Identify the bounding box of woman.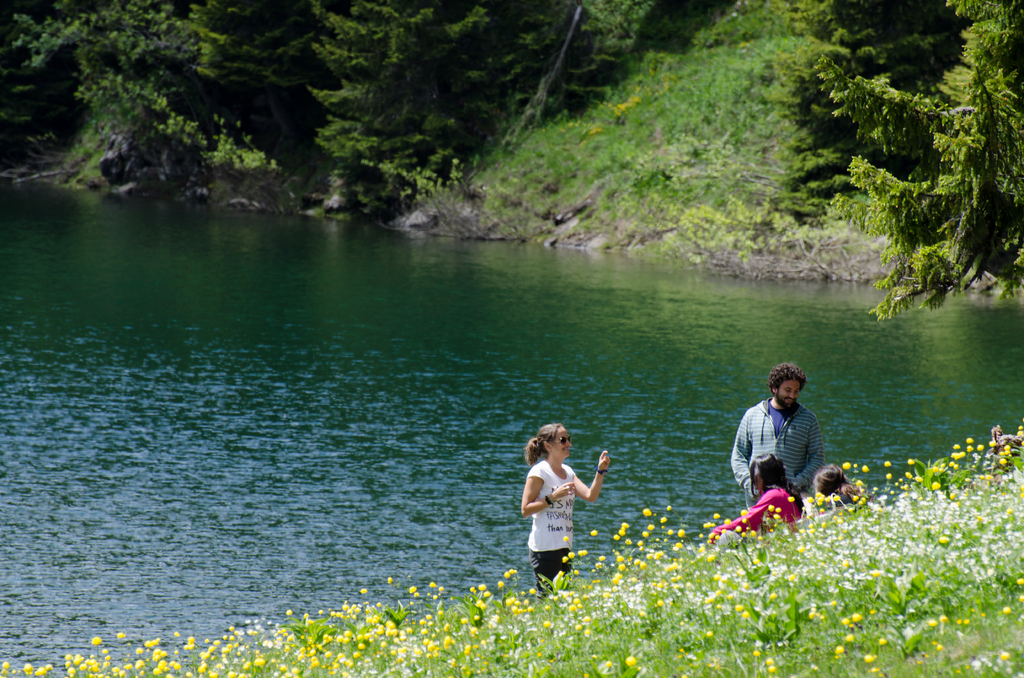
514, 424, 609, 592.
